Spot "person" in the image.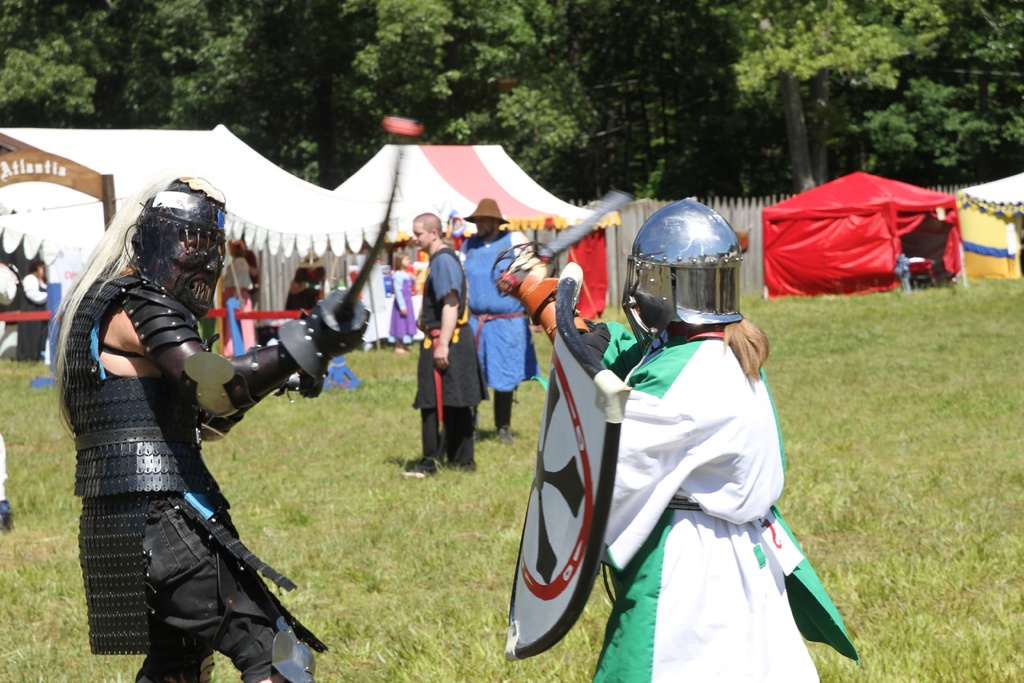
"person" found at left=387, top=251, right=424, bottom=350.
